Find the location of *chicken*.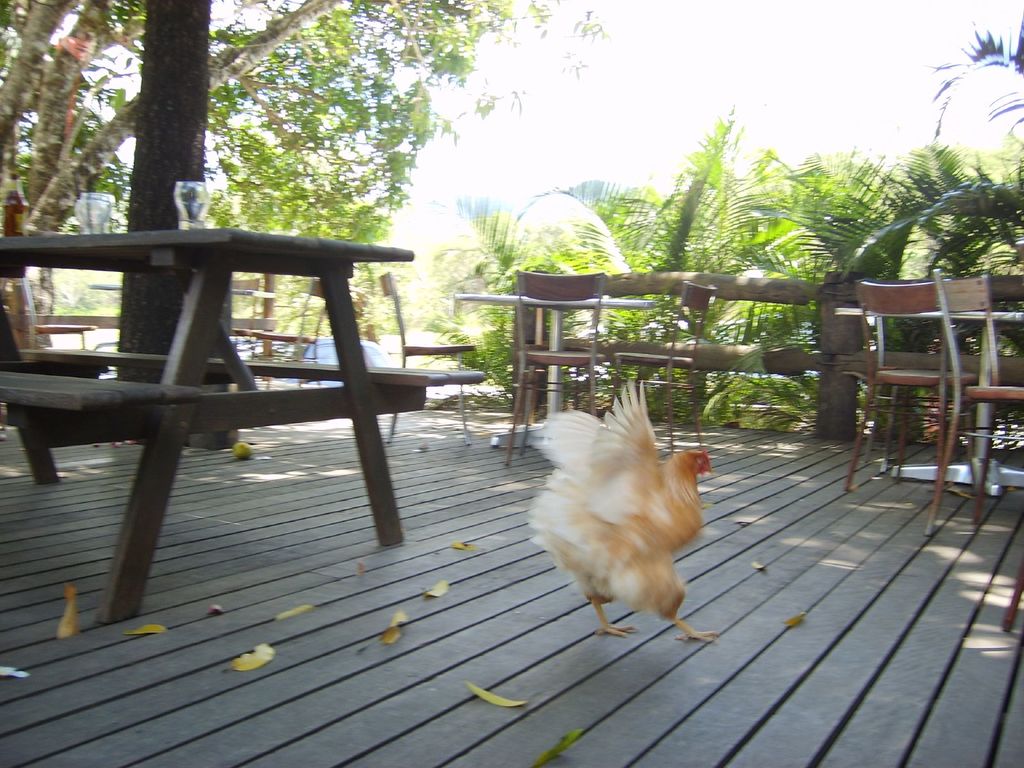
Location: <bbox>522, 390, 728, 654</bbox>.
